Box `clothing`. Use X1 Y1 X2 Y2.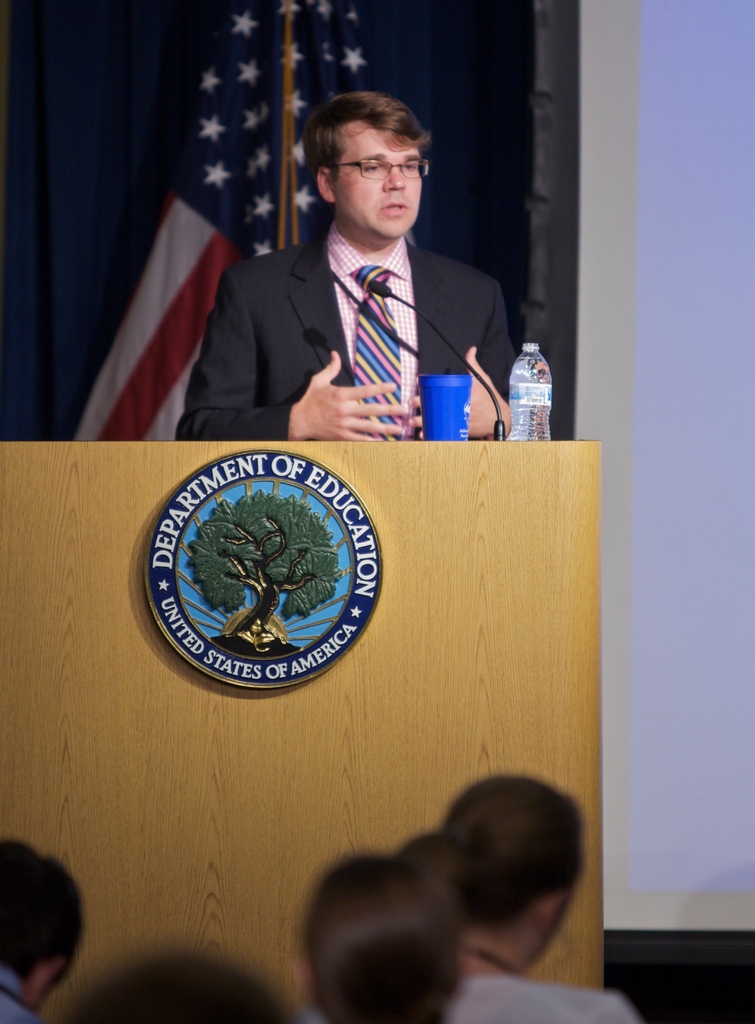
0 963 32 1023.
